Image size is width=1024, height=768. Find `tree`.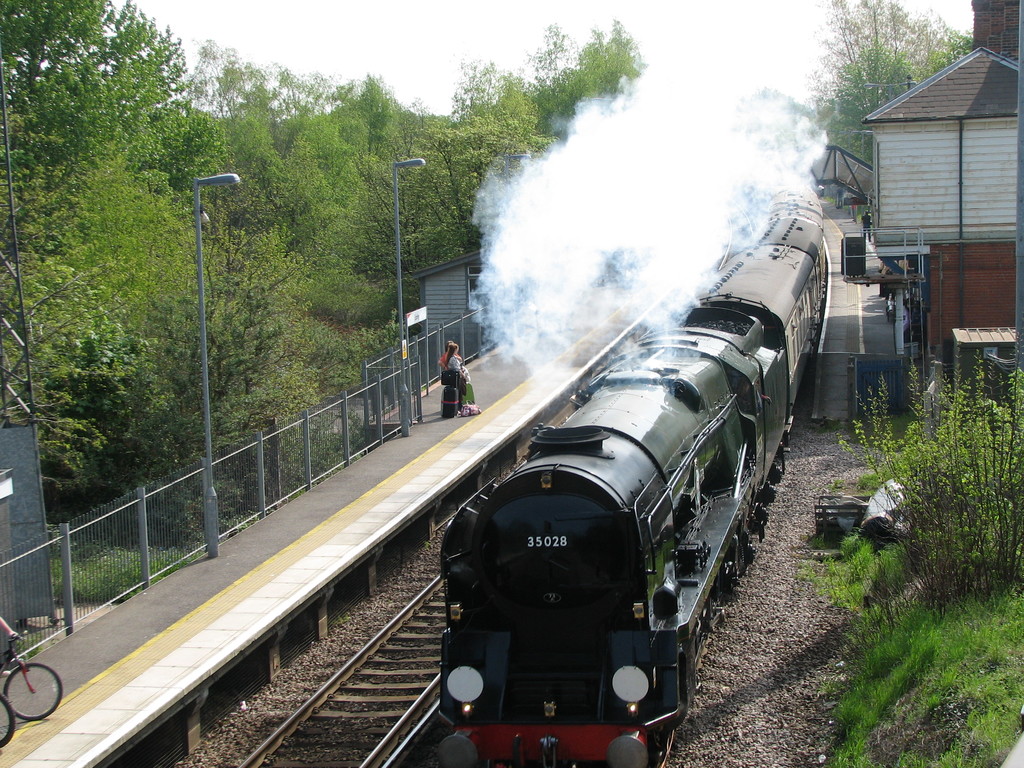
520/9/668/160.
